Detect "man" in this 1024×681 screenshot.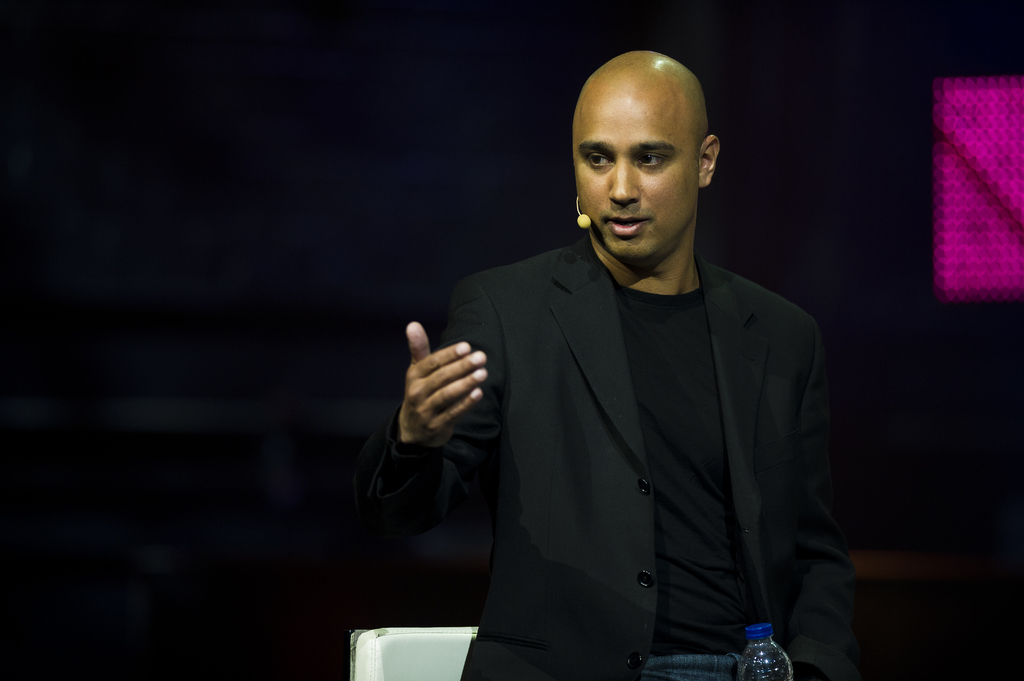
Detection: l=373, t=47, r=861, b=668.
